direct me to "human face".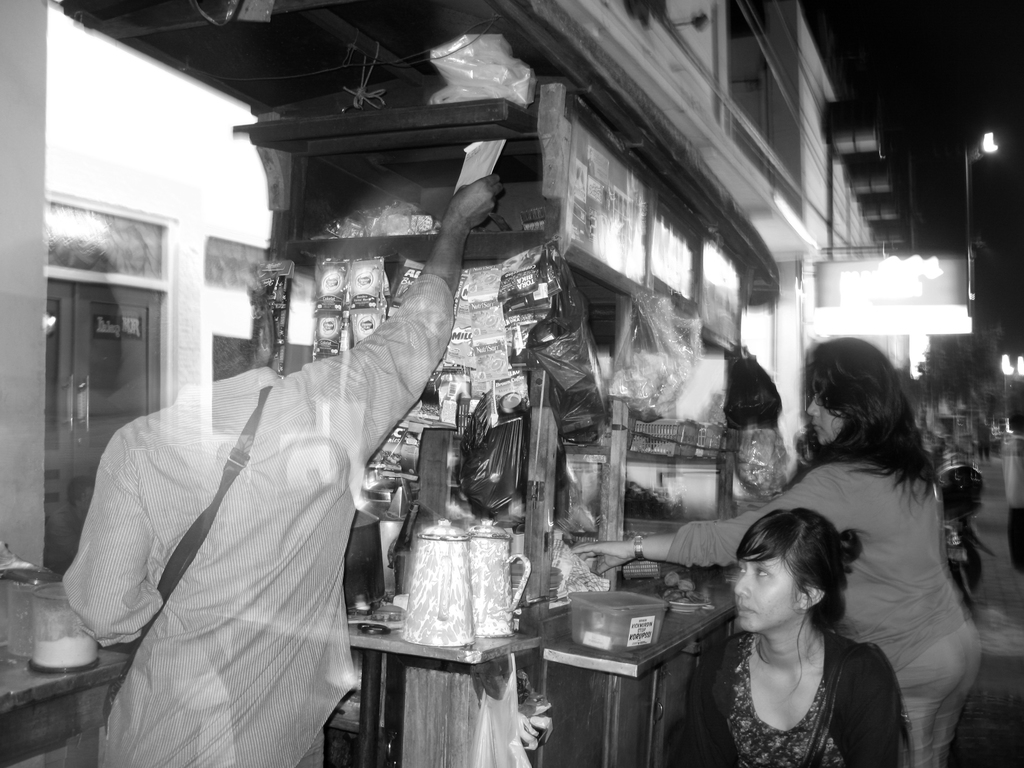
Direction: select_region(733, 561, 797, 631).
